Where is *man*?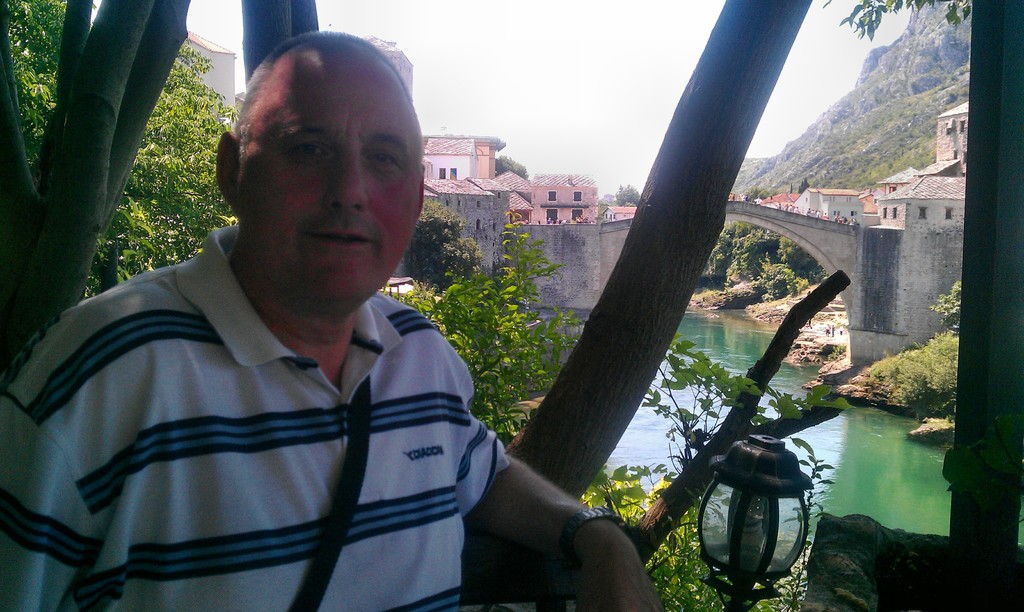
822/209/829/217.
